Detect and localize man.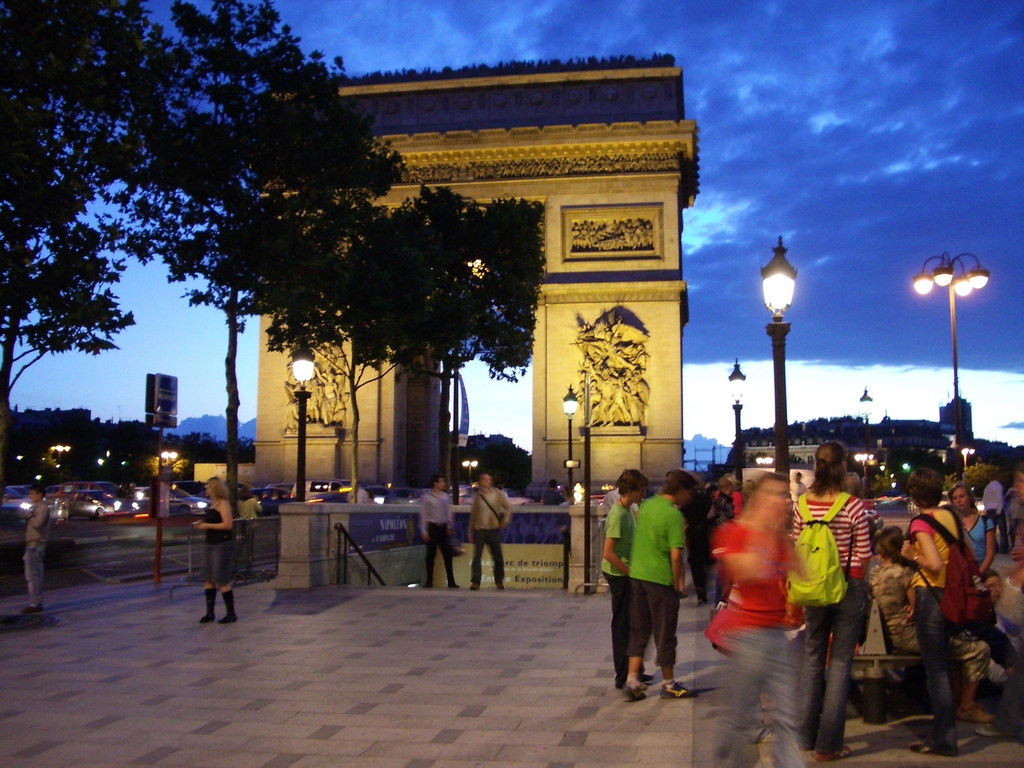
Localized at (17,486,54,611).
